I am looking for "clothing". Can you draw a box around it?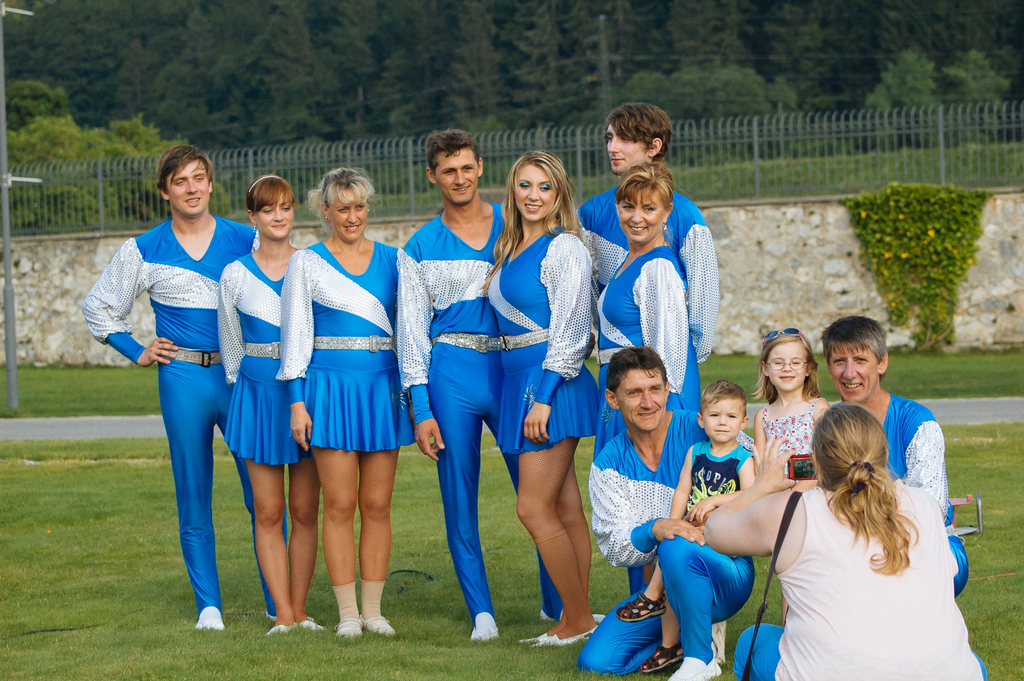
Sure, the bounding box is locate(776, 479, 977, 680).
